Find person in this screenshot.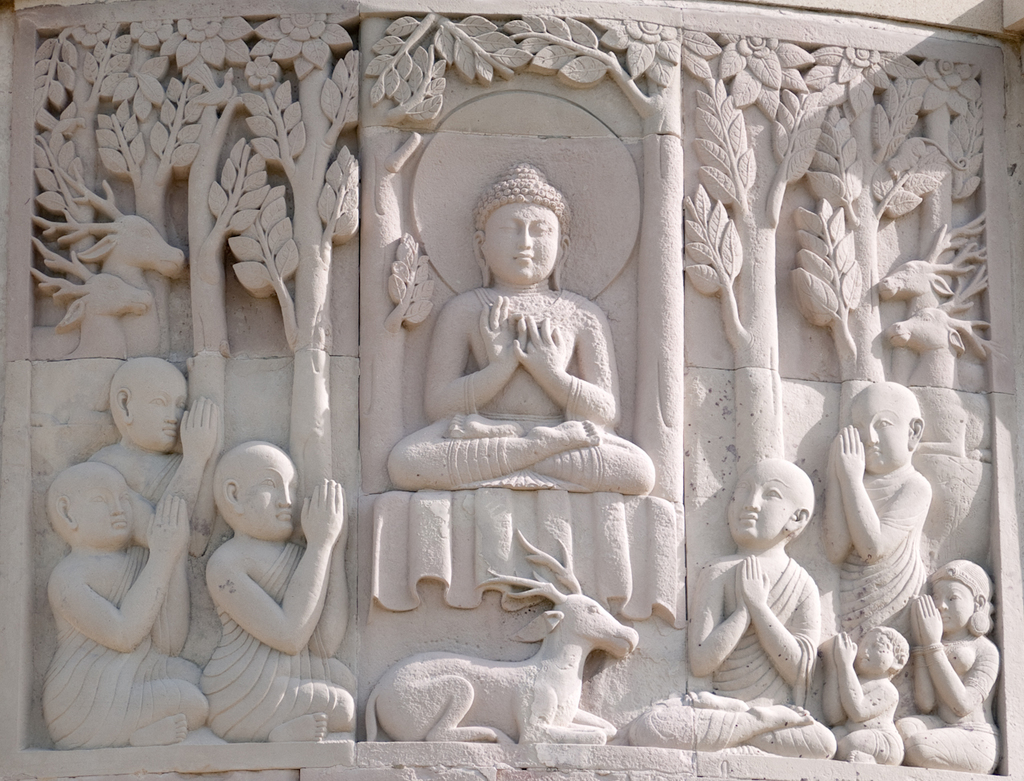
The bounding box for person is (left=627, top=459, right=840, bottom=760).
